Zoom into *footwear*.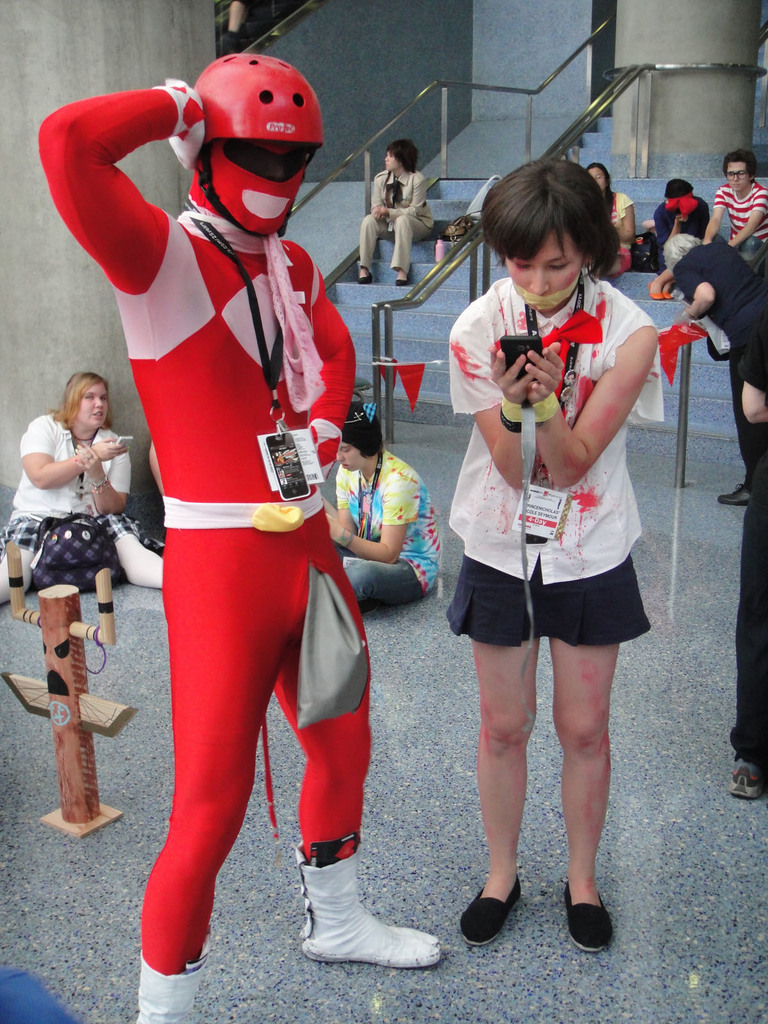
Zoom target: BBox(724, 756, 763, 800).
